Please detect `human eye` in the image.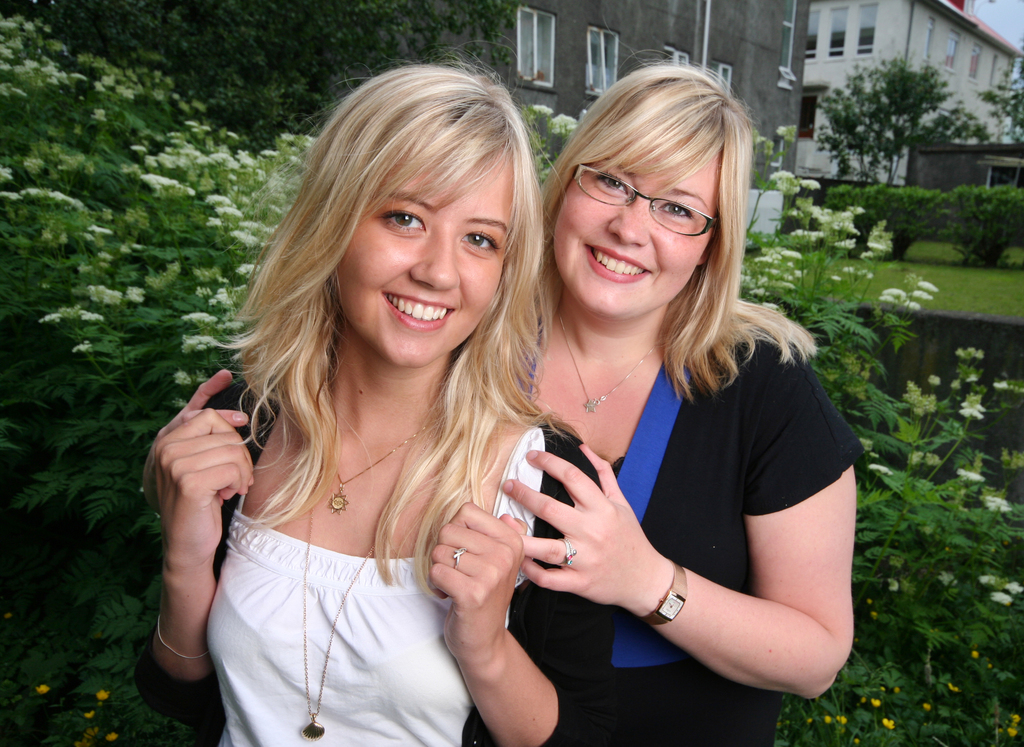
460:231:500:256.
